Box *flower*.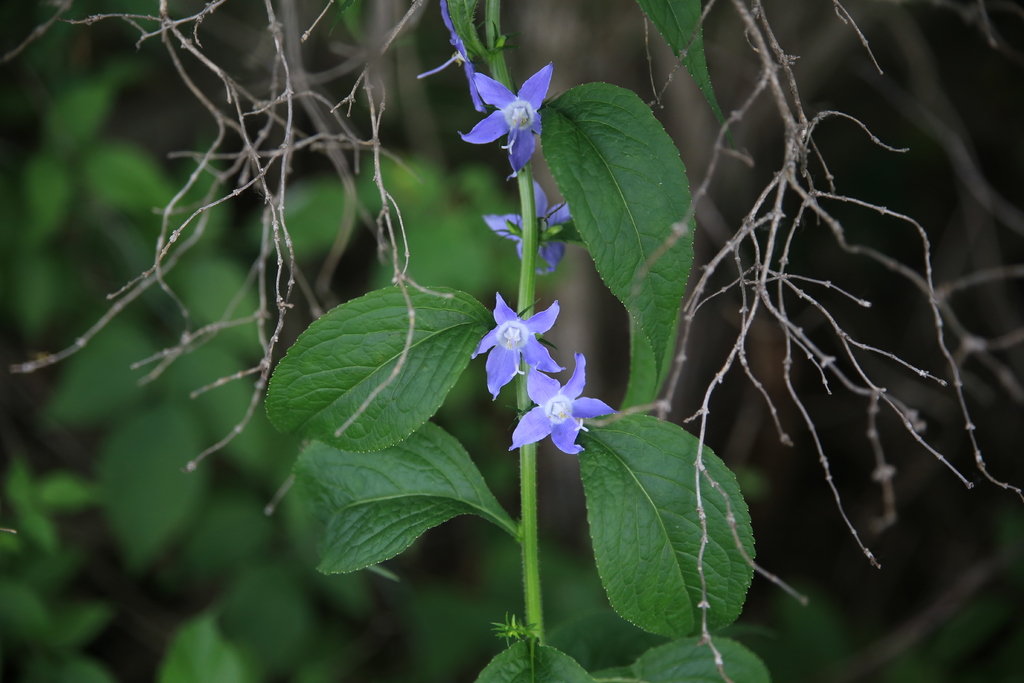
locate(416, 0, 493, 115).
